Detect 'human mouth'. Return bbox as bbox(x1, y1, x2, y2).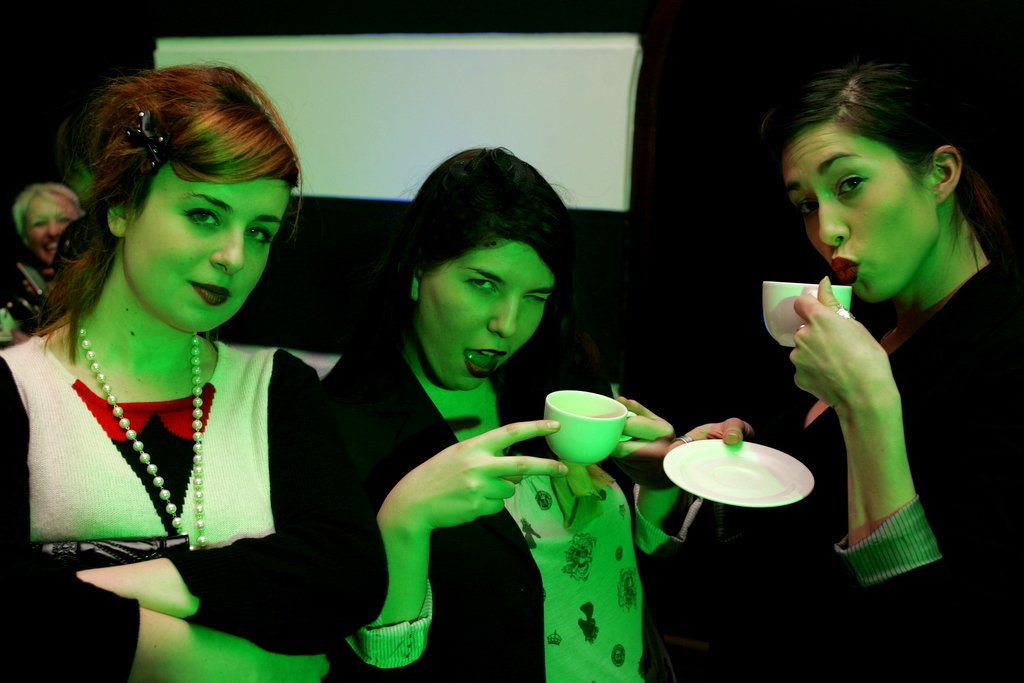
bbox(458, 341, 509, 381).
